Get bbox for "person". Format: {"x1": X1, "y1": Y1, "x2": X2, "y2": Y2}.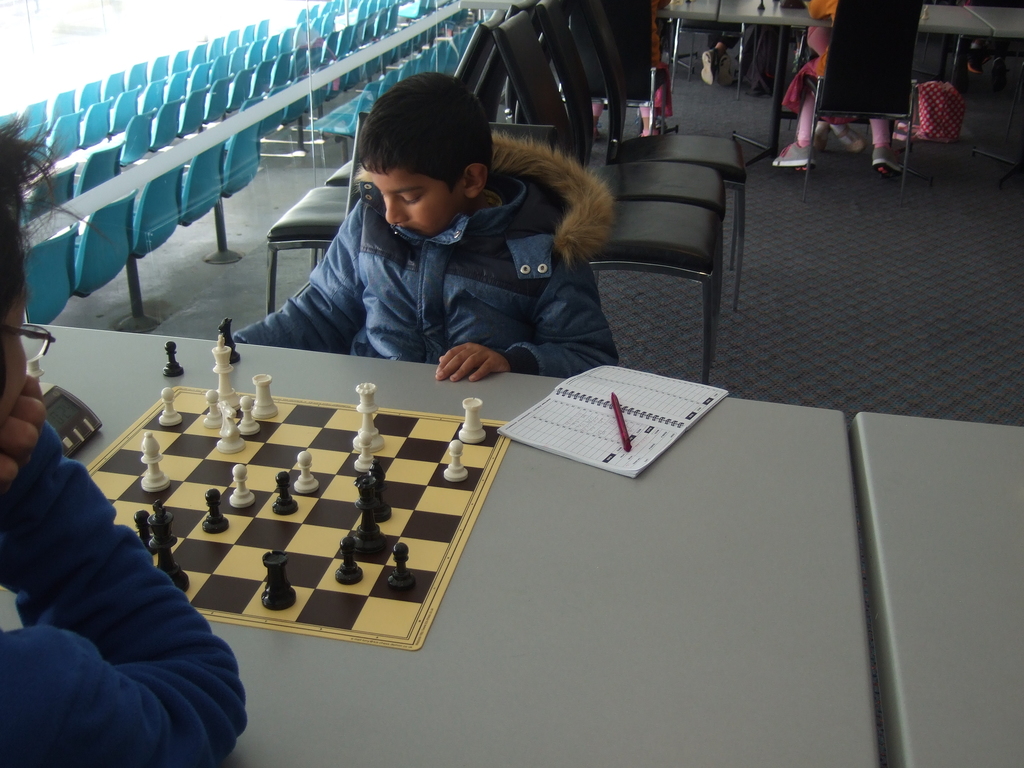
{"x1": 232, "y1": 72, "x2": 613, "y2": 378}.
